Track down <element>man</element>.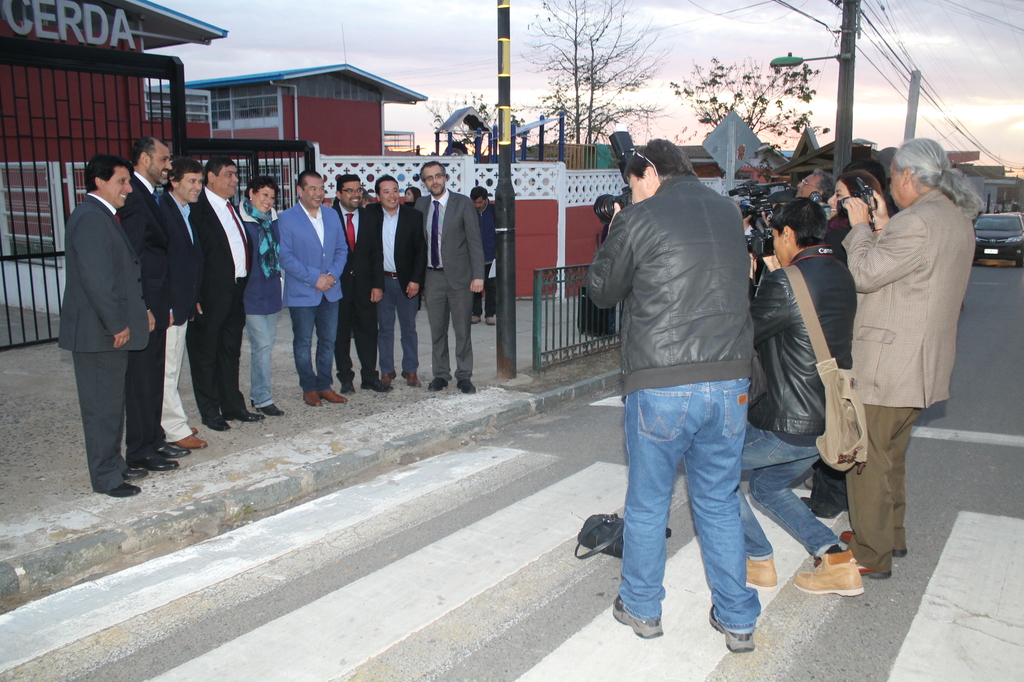
Tracked to [329, 172, 384, 393].
